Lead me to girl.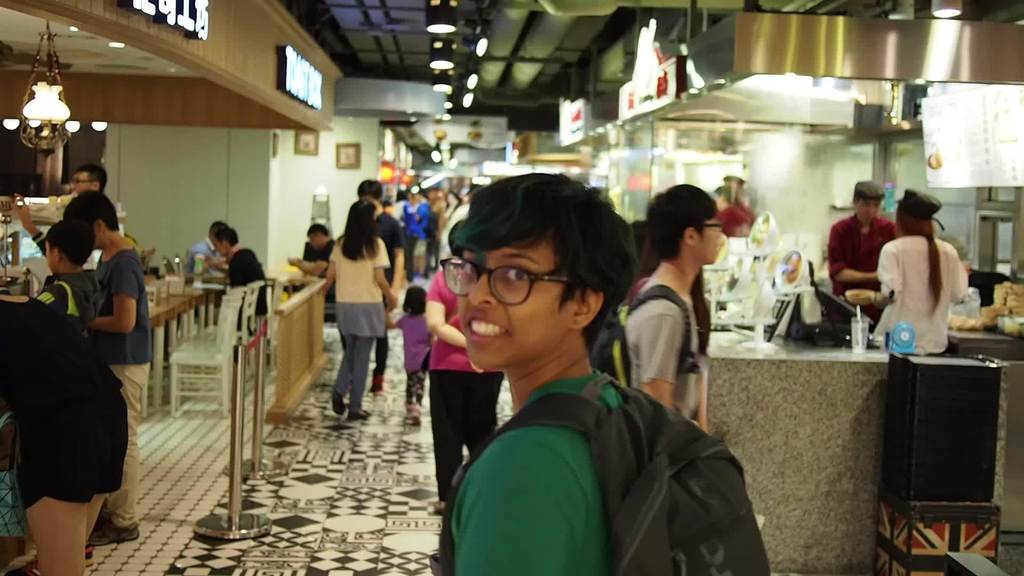
Lead to (x1=386, y1=285, x2=431, y2=427).
